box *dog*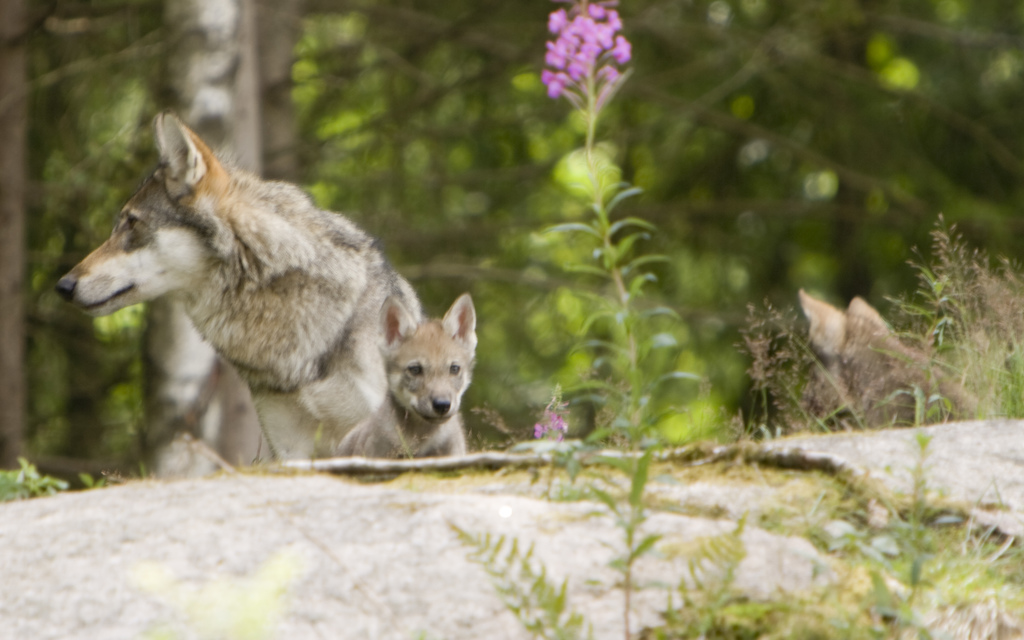
54 109 425 467
